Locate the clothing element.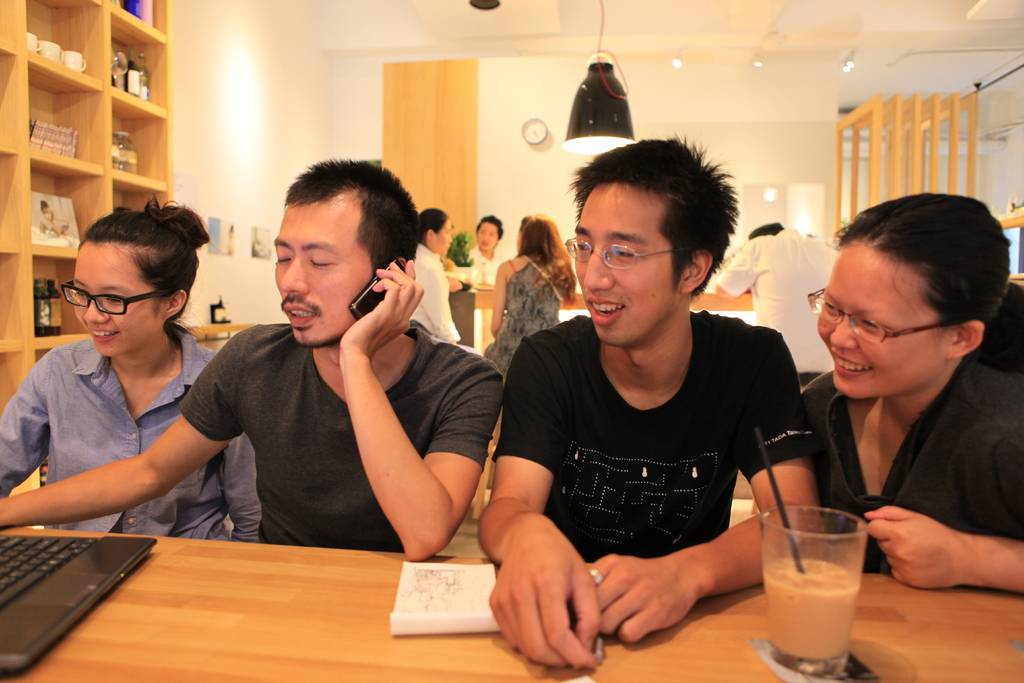
Element bbox: l=410, t=240, r=461, b=344.
